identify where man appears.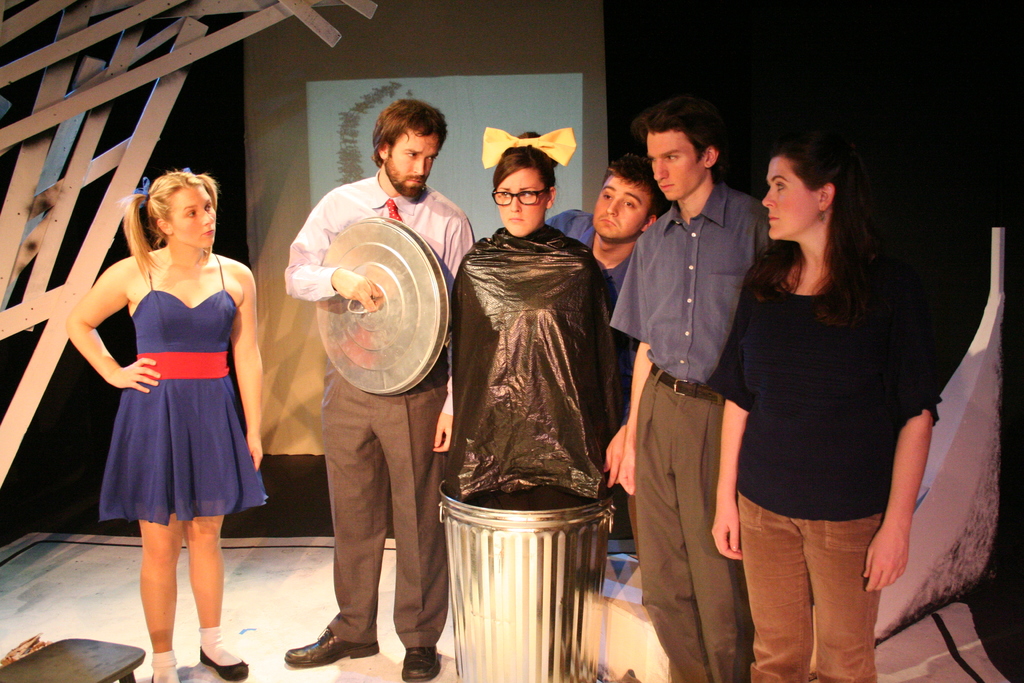
Appears at 543,156,681,492.
